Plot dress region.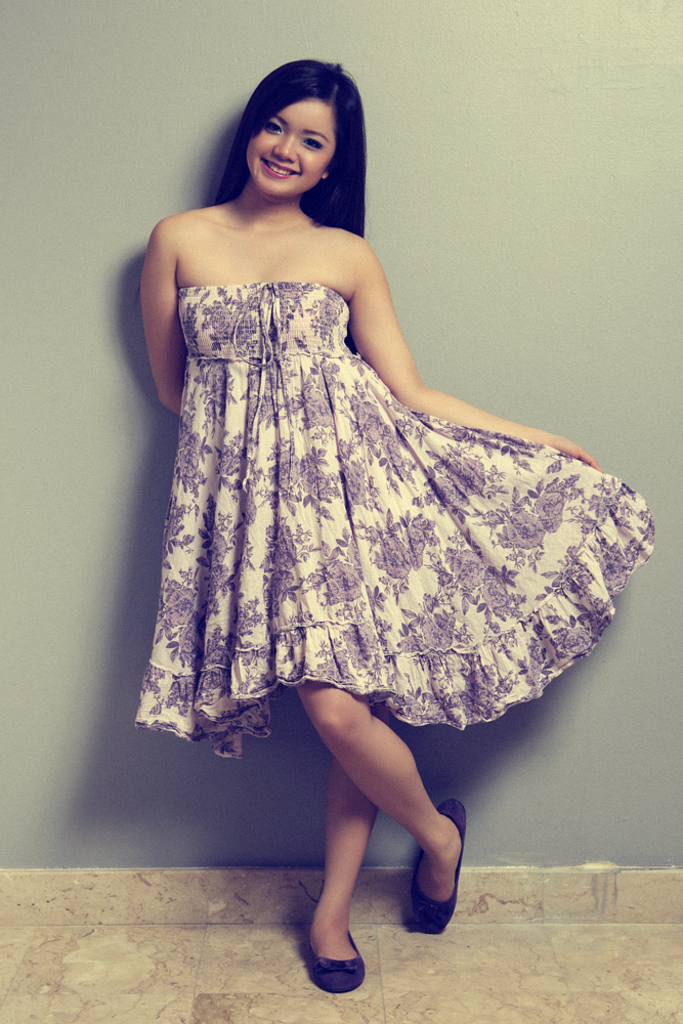
Plotted at (x1=128, y1=282, x2=653, y2=757).
